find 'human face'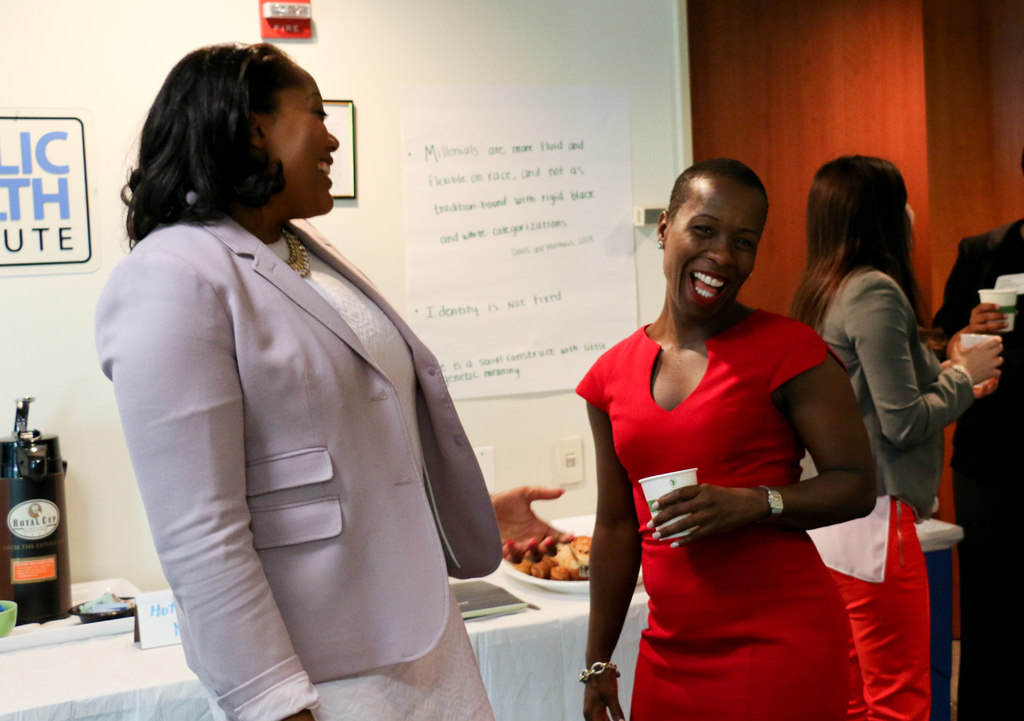
x1=269 y1=58 x2=340 y2=214
